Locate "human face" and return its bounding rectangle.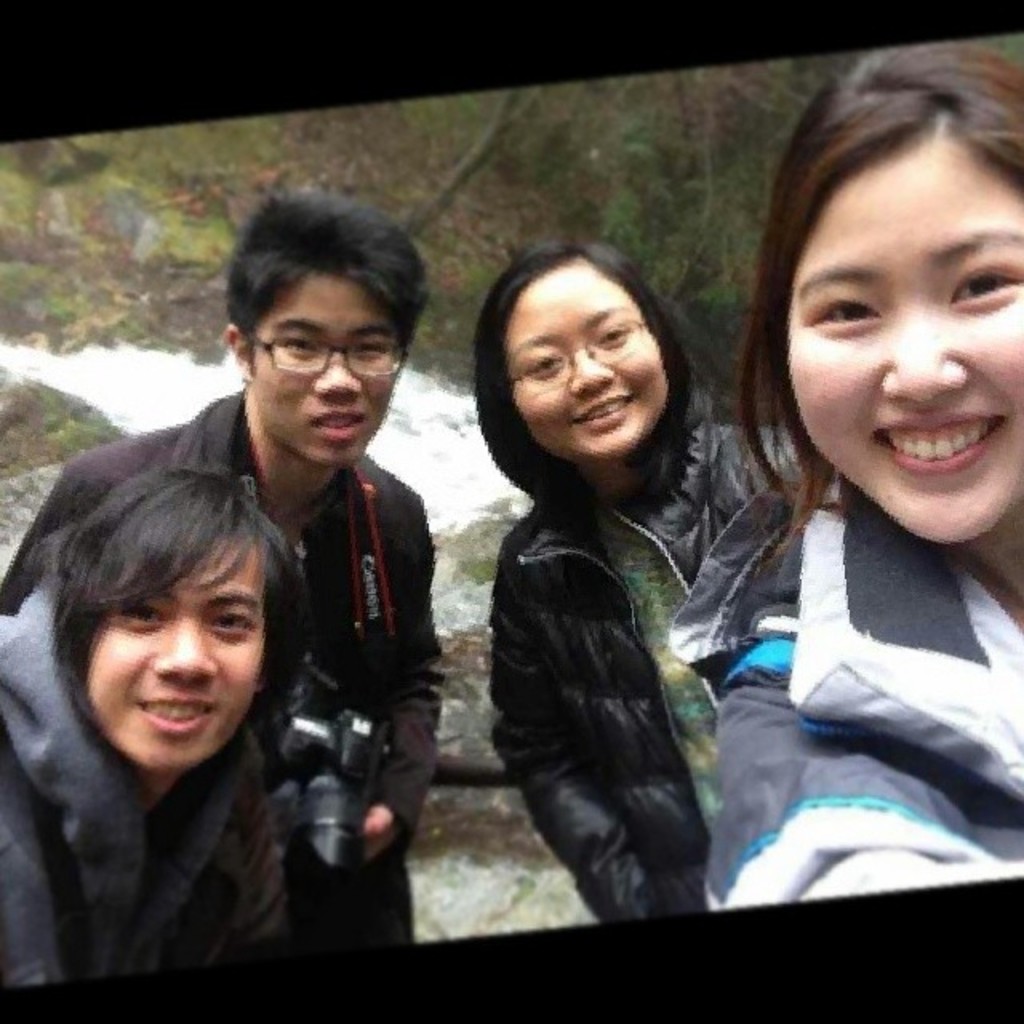
<region>776, 126, 1022, 554</region>.
